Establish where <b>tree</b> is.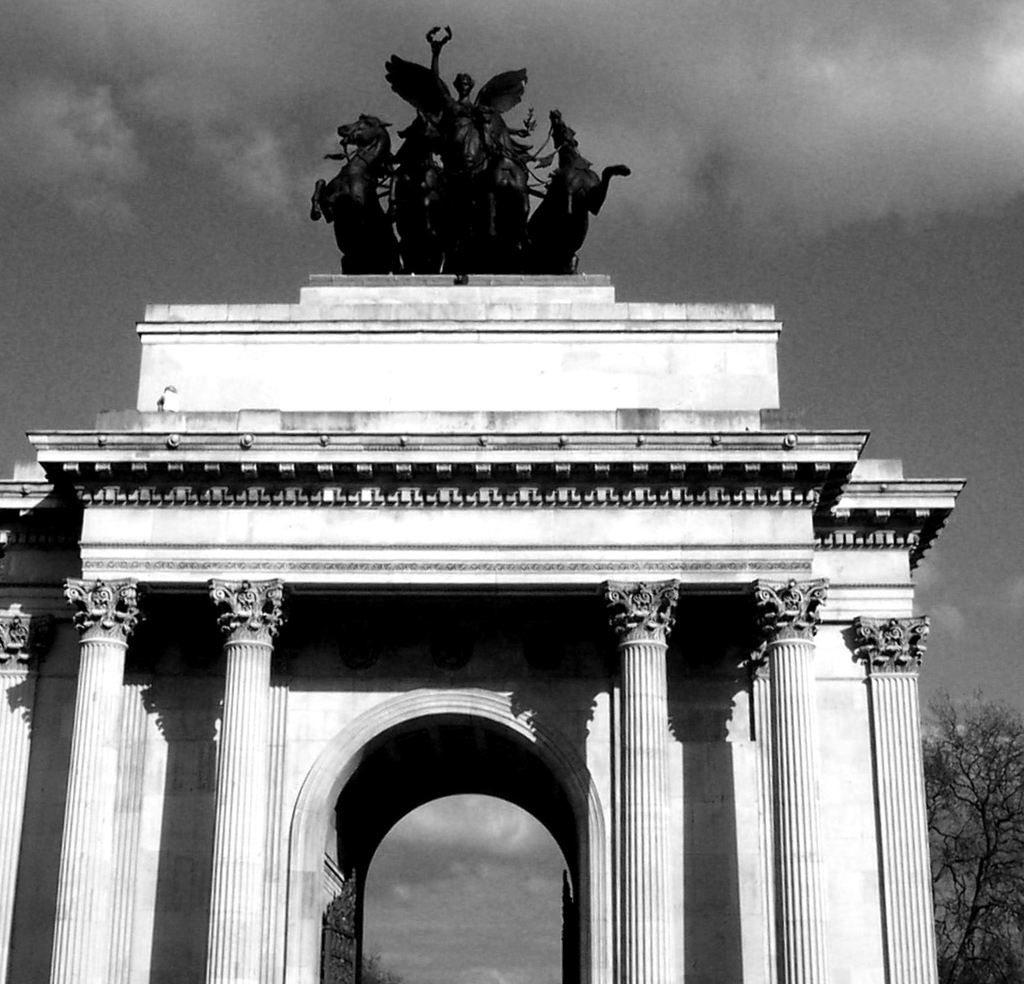
Established at crop(923, 692, 1023, 983).
